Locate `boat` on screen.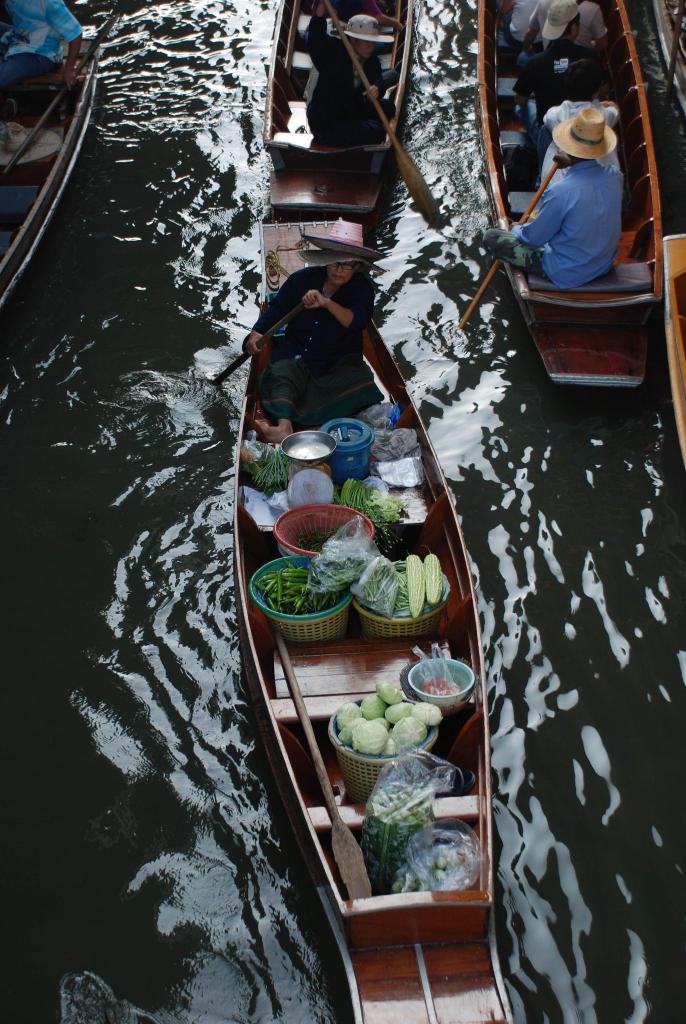
On screen at Rect(0, 6, 127, 317).
